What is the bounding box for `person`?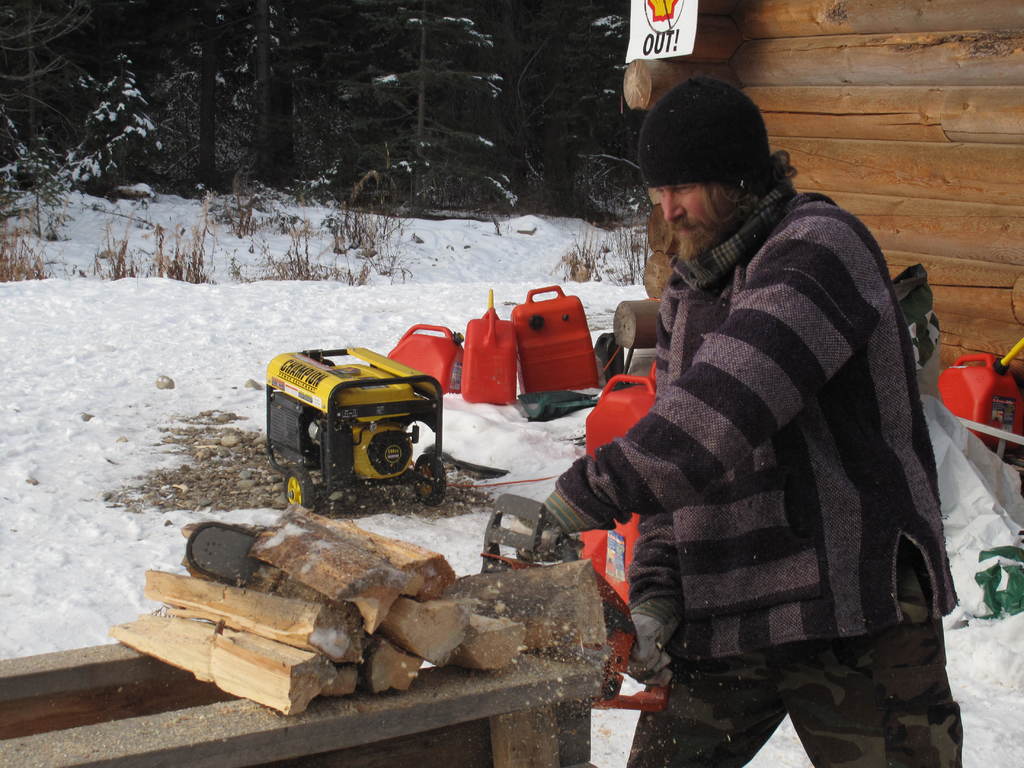
box(575, 102, 964, 767).
